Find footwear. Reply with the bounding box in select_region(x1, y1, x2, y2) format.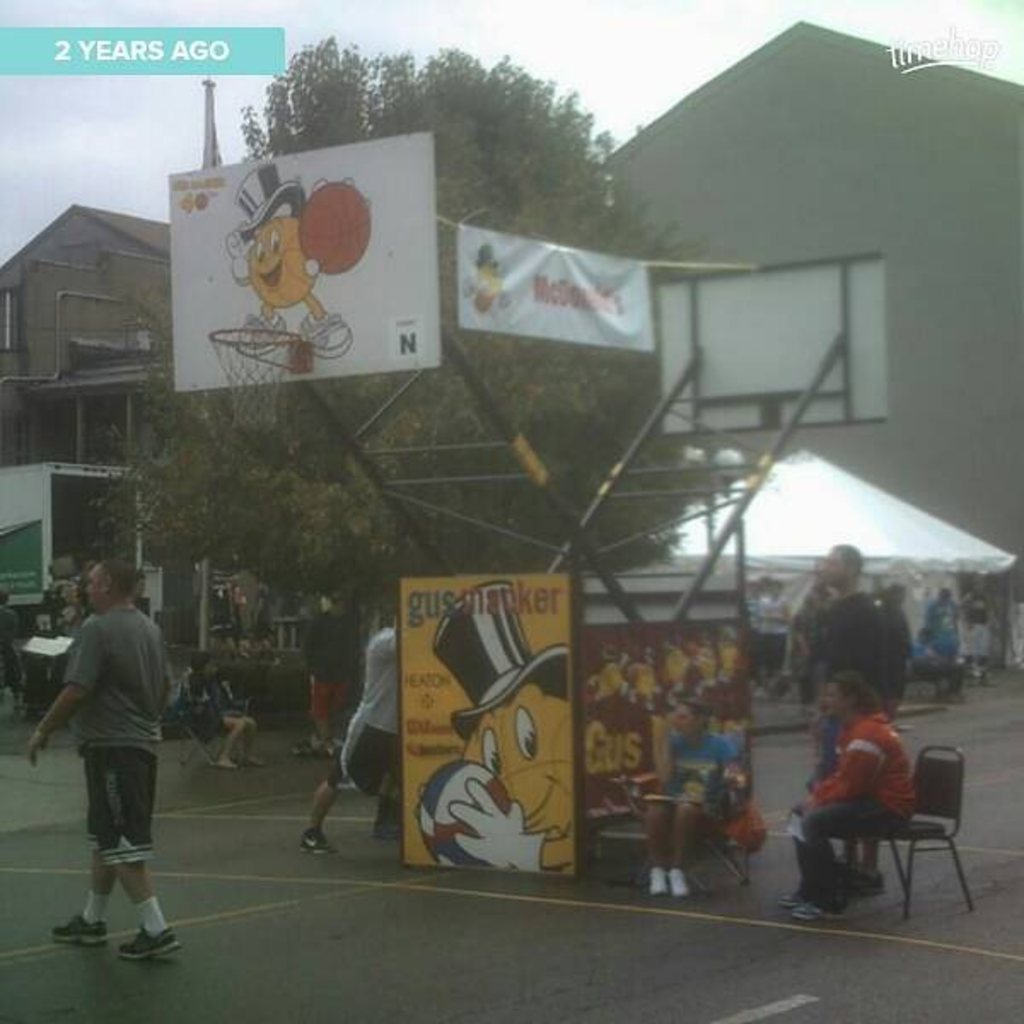
select_region(795, 901, 816, 918).
